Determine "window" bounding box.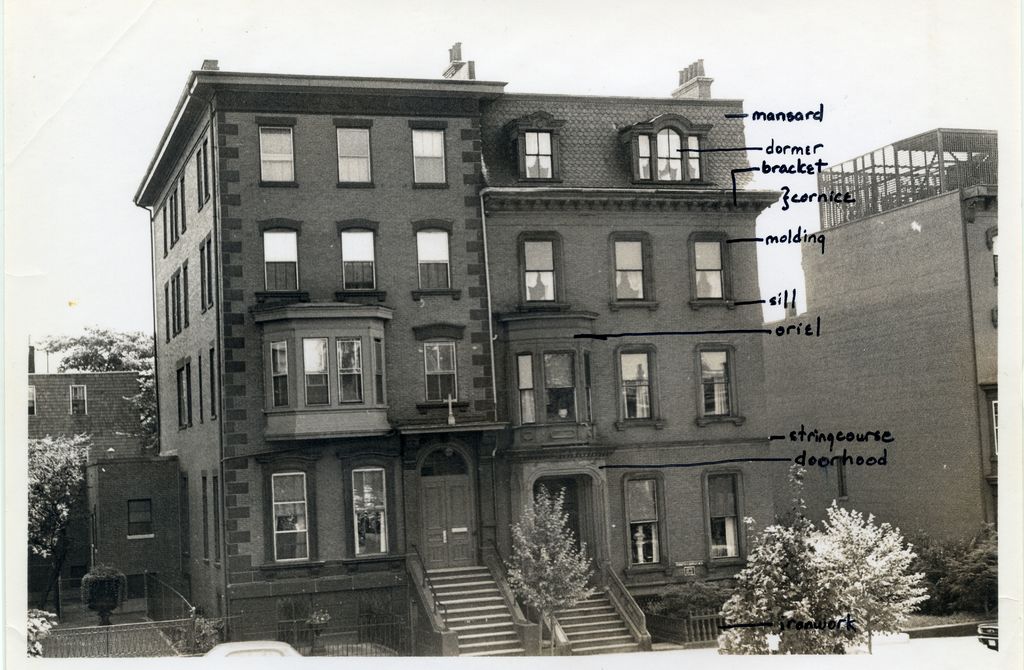
Determined: x1=692, y1=342, x2=745, y2=424.
